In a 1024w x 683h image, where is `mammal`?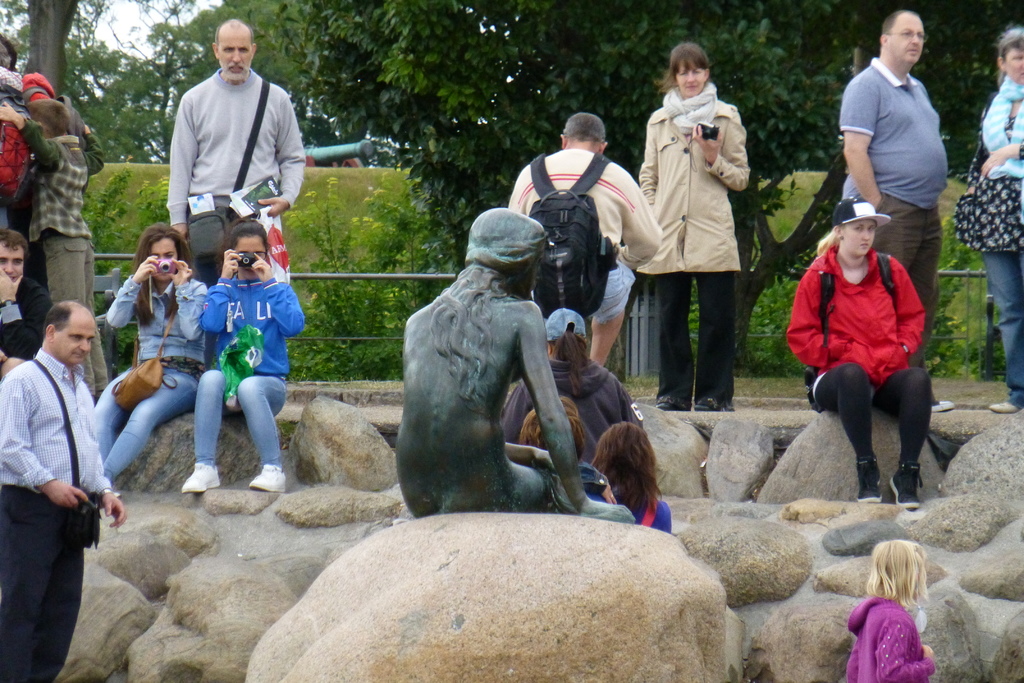
pyautogui.locateOnScreen(0, 227, 58, 384).
